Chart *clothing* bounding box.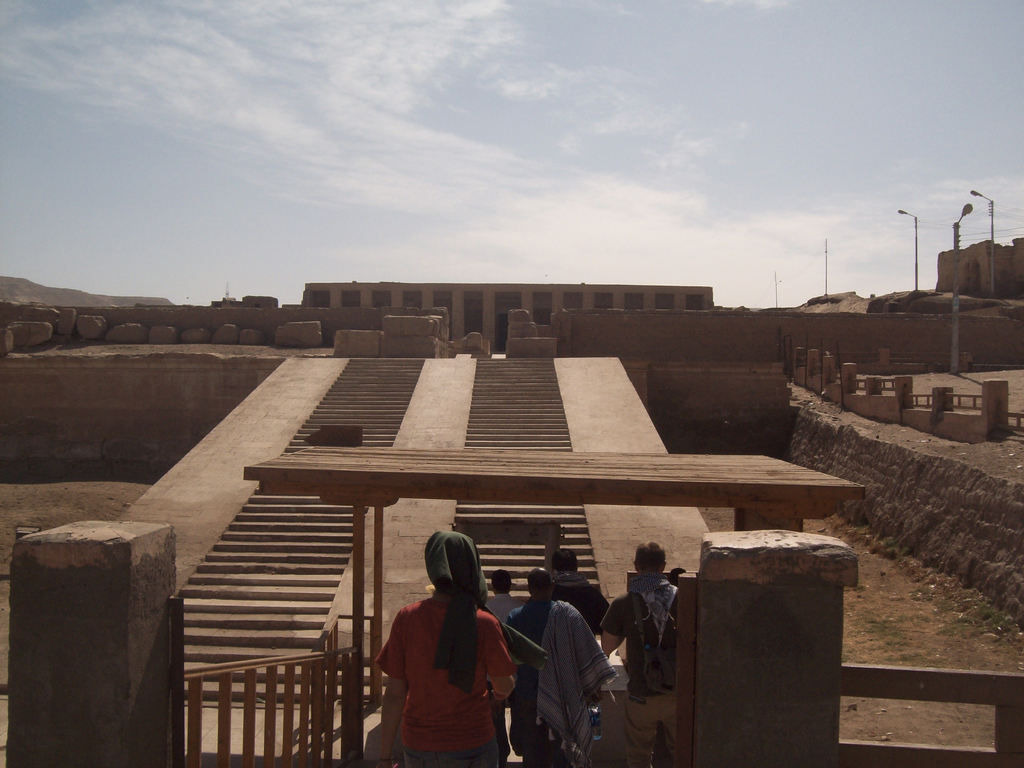
Charted: (left=488, top=590, right=518, bottom=755).
